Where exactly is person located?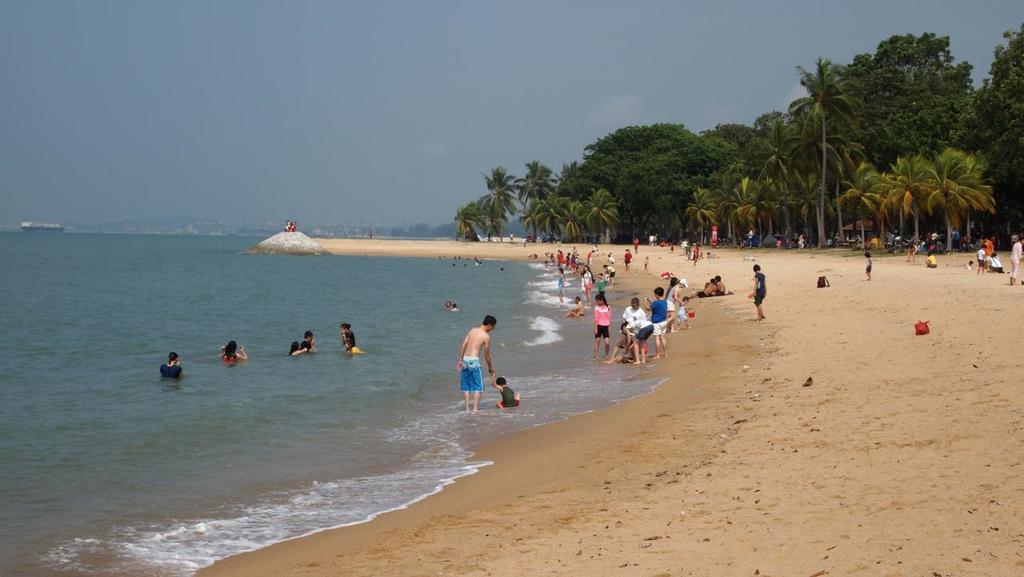
Its bounding box is box=[1006, 230, 1023, 288].
